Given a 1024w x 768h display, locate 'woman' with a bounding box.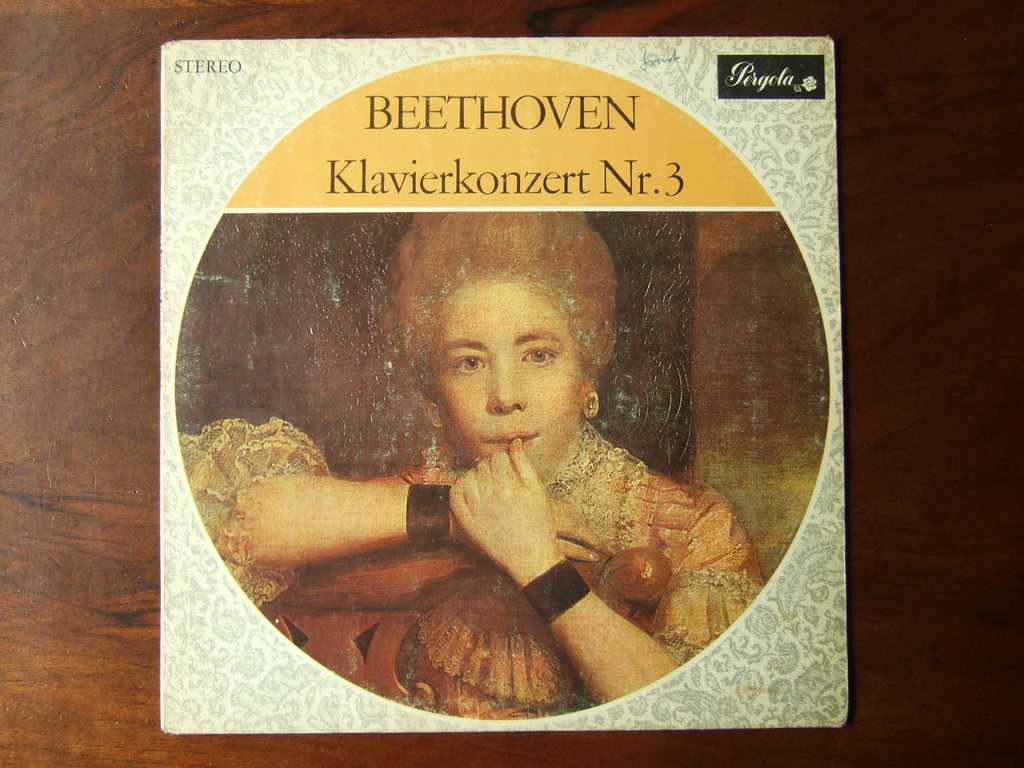
Located: bbox=(180, 211, 768, 717).
